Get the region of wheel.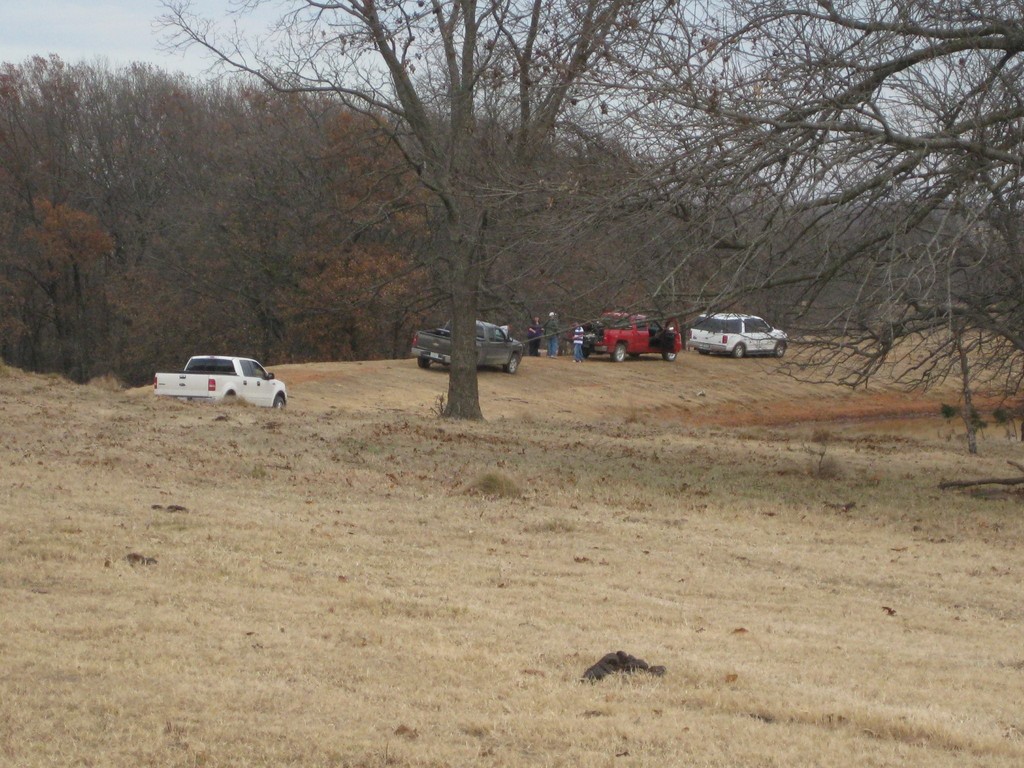
crop(614, 348, 624, 366).
